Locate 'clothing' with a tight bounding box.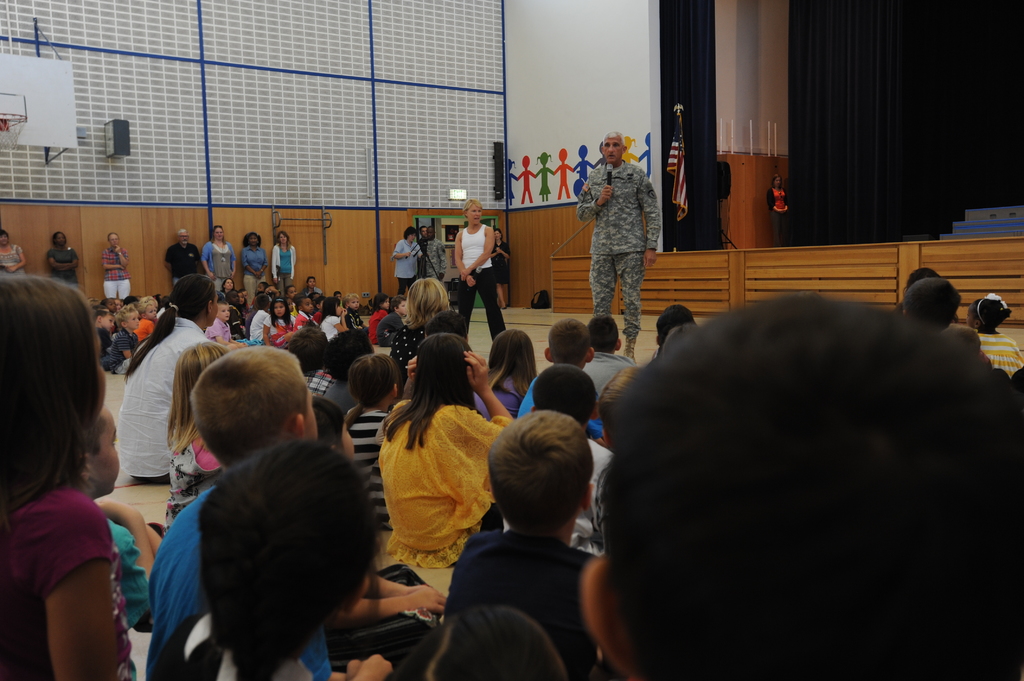
locate(250, 308, 274, 340).
